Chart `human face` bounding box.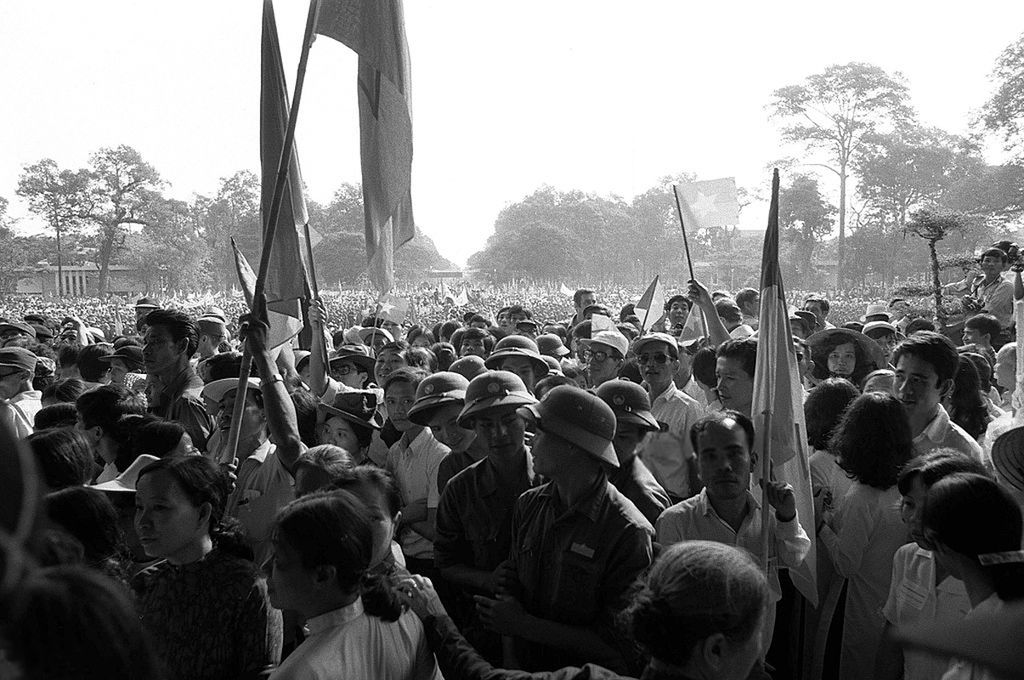
Charted: crop(529, 425, 566, 473).
